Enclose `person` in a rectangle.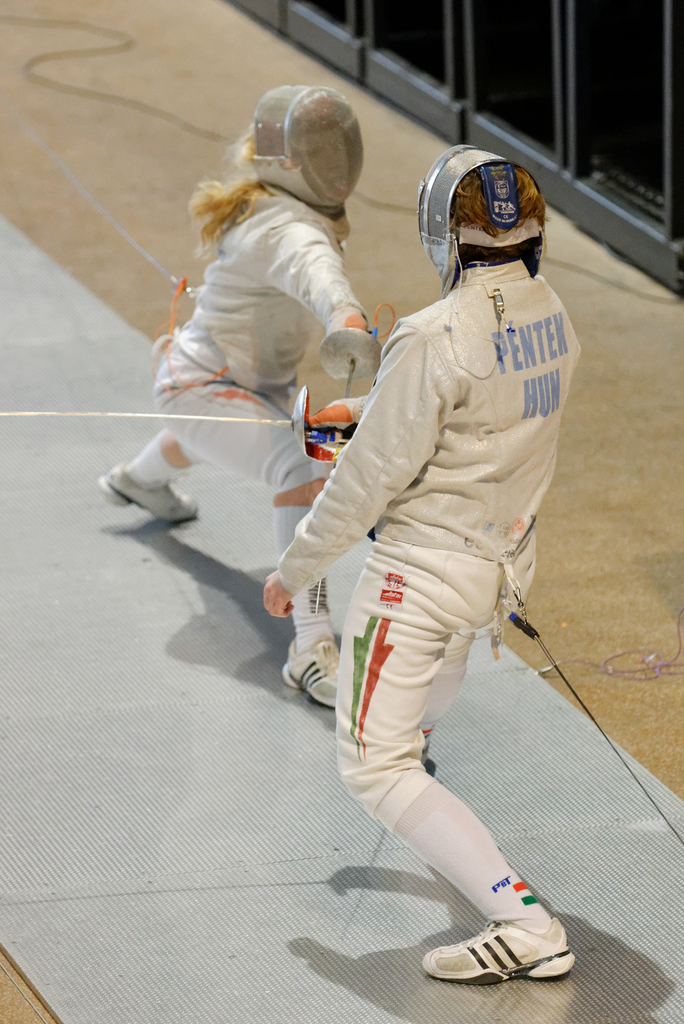
[95,76,387,710].
